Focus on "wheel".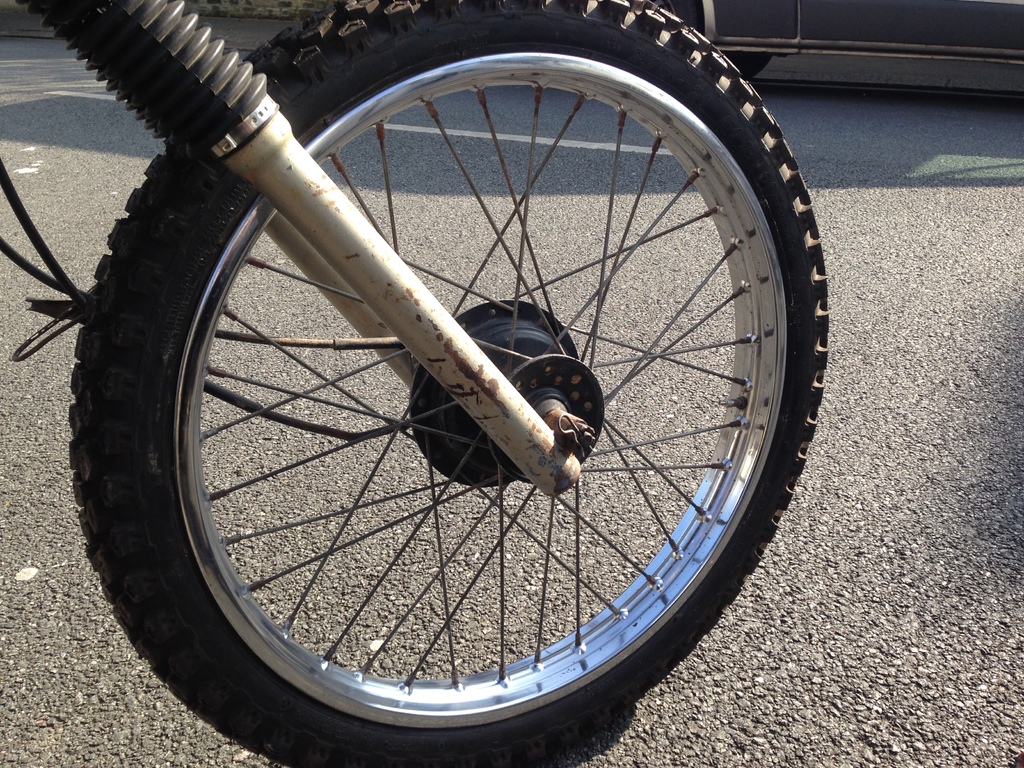
Focused at 121,0,842,765.
